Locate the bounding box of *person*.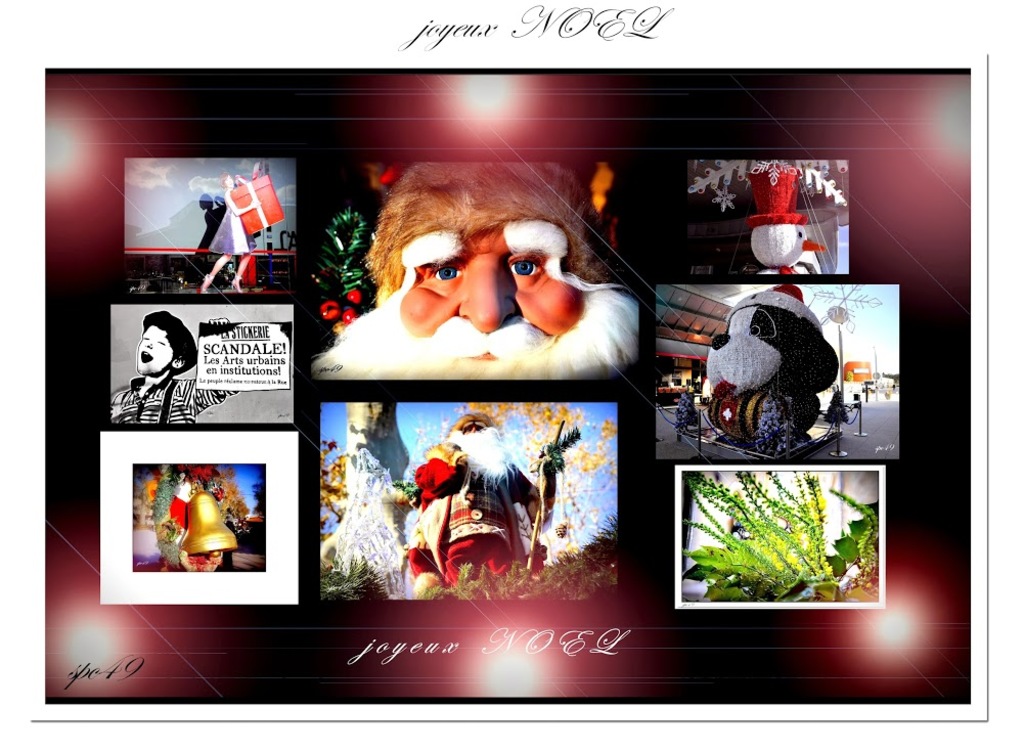
Bounding box: [left=109, top=308, right=236, bottom=424].
